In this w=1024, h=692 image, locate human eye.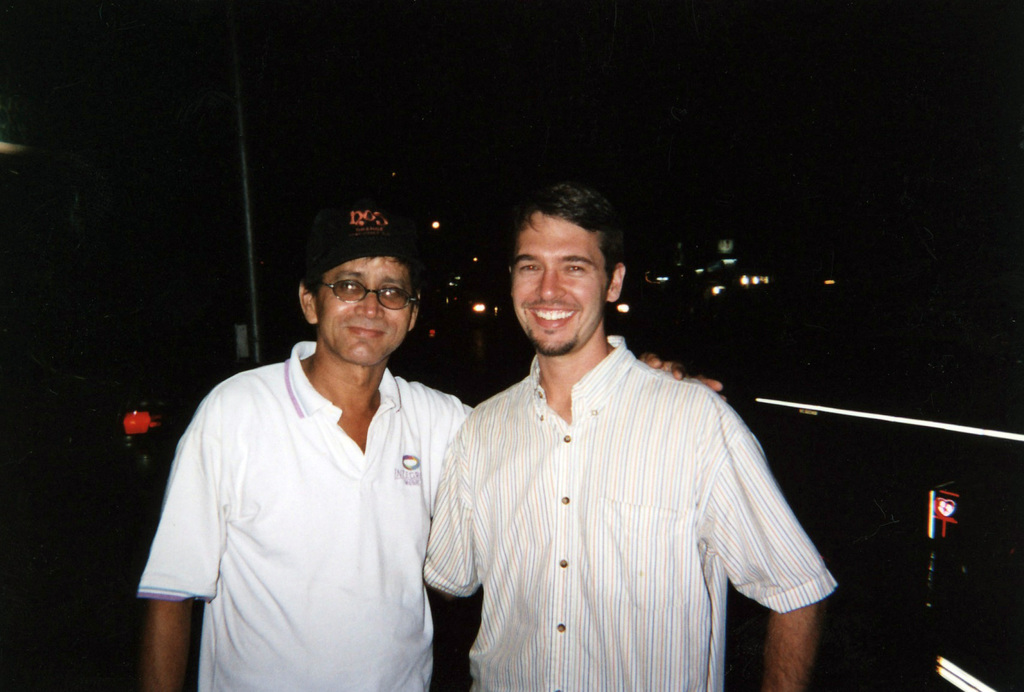
Bounding box: l=340, t=278, r=360, b=294.
